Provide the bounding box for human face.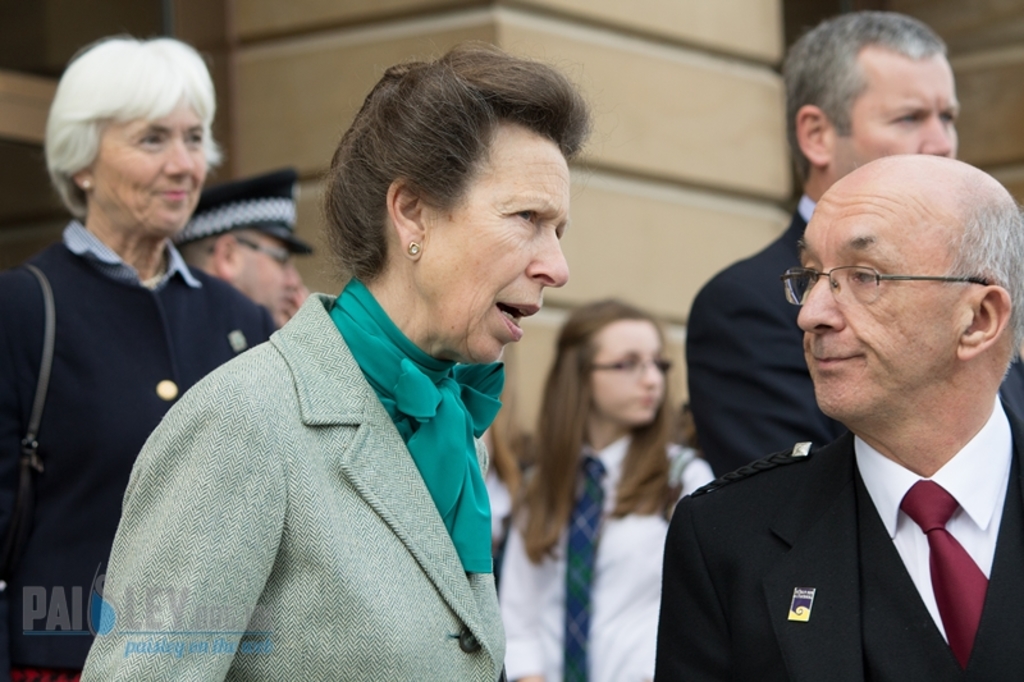
rect(229, 237, 308, 326).
